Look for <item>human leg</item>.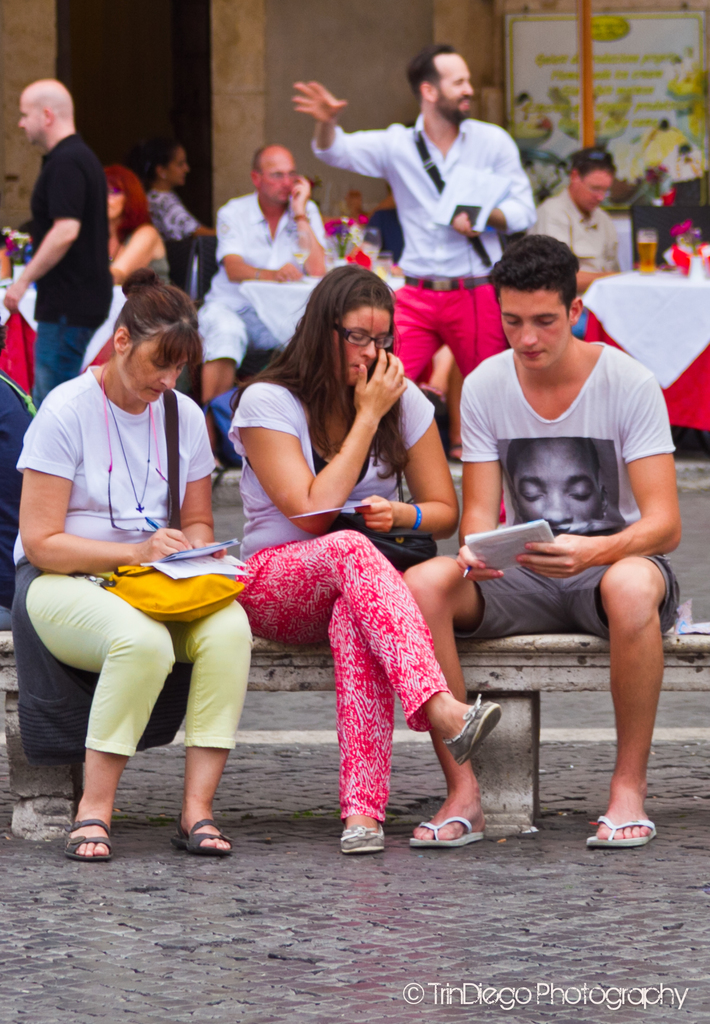
Found: left=329, top=605, right=384, bottom=841.
